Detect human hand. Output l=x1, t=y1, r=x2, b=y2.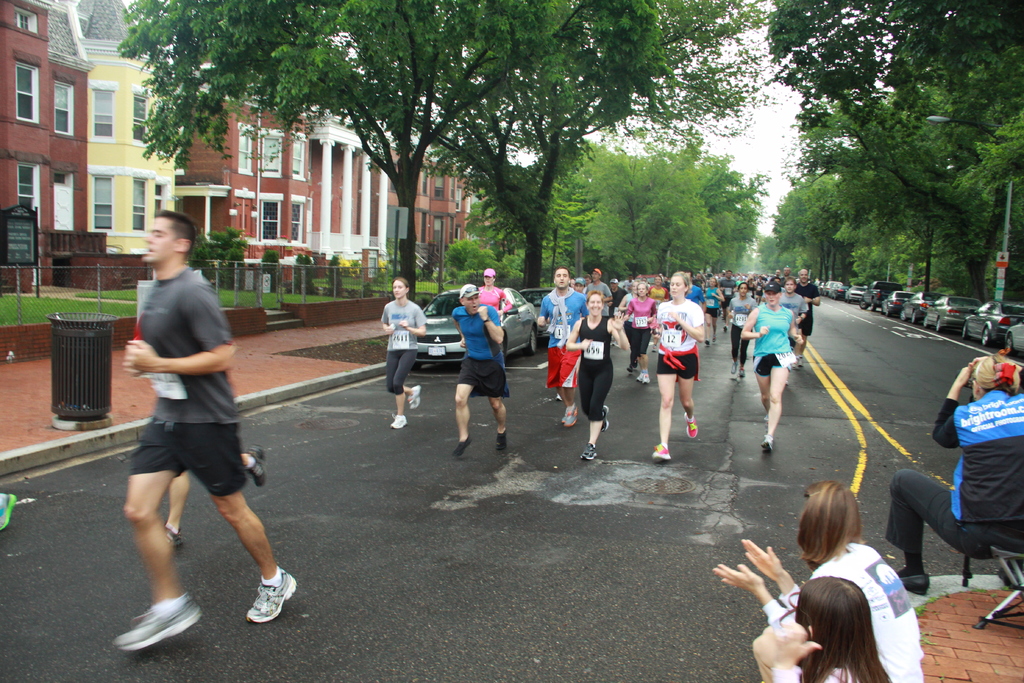
l=727, t=310, r=733, b=319.
